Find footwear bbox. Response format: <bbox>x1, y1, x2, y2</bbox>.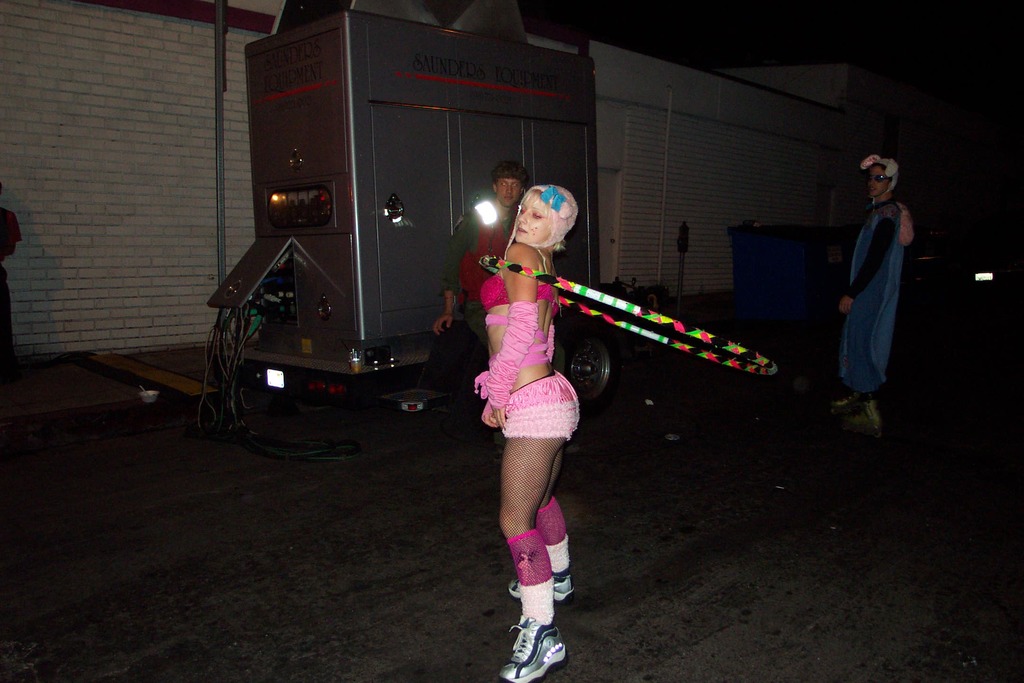
<bbox>503, 604, 564, 675</bbox>.
